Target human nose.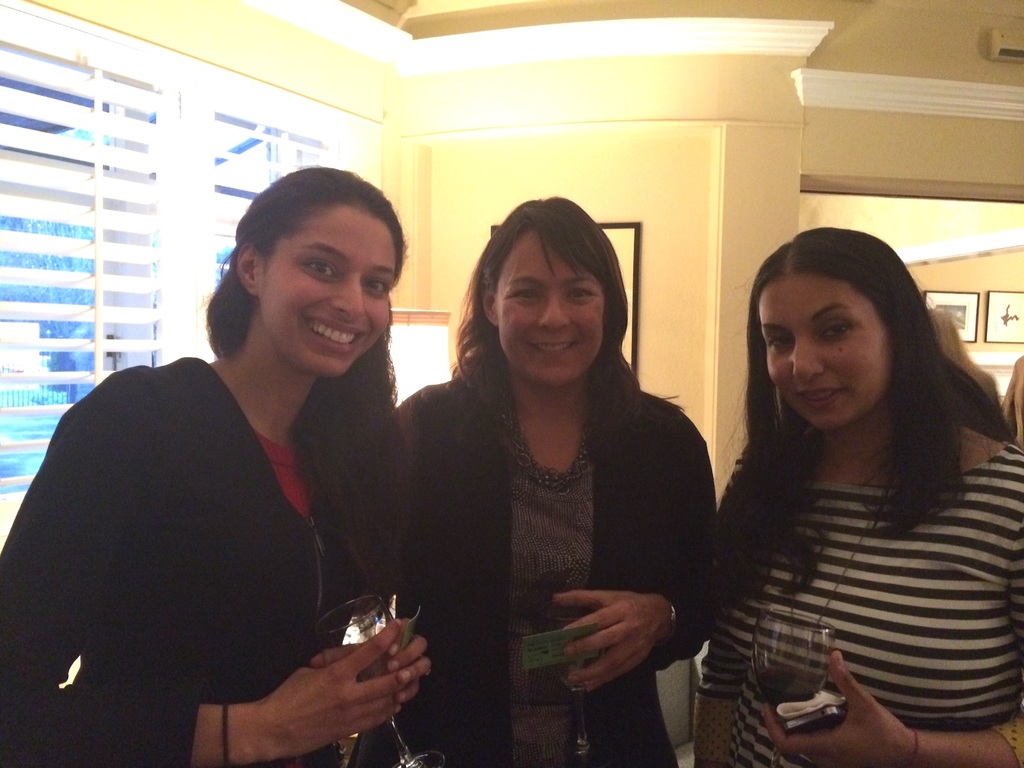
Target region: (539, 300, 568, 332).
